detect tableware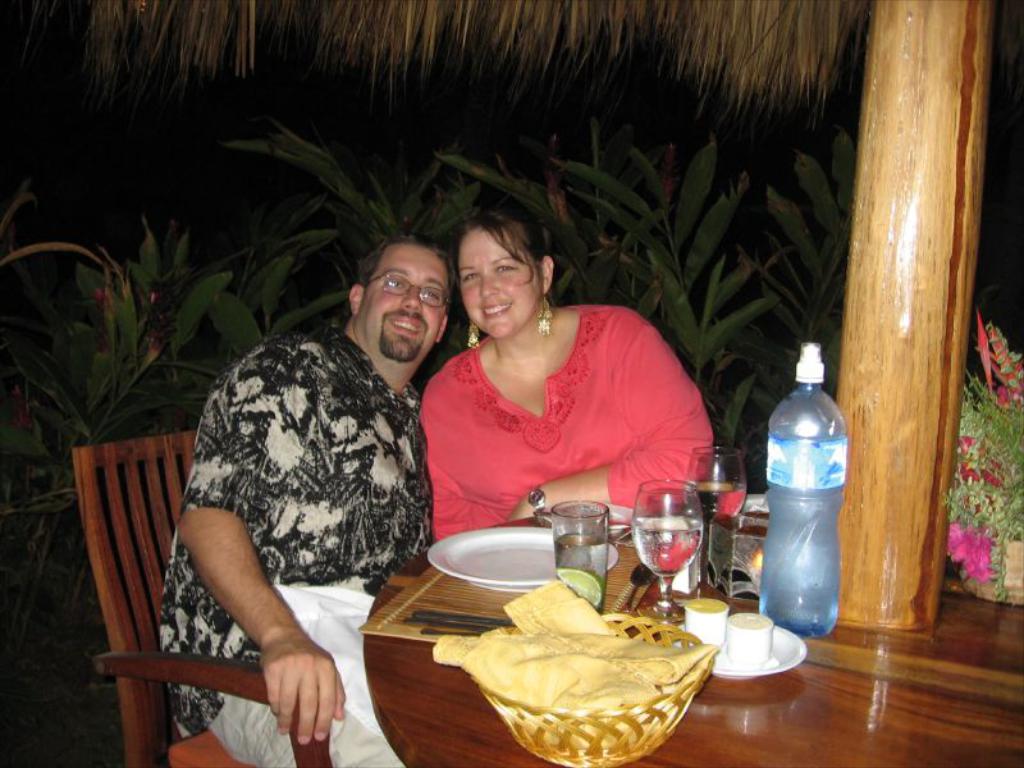
pyautogui.locateOnScreen(732, 488, 765, 513)
